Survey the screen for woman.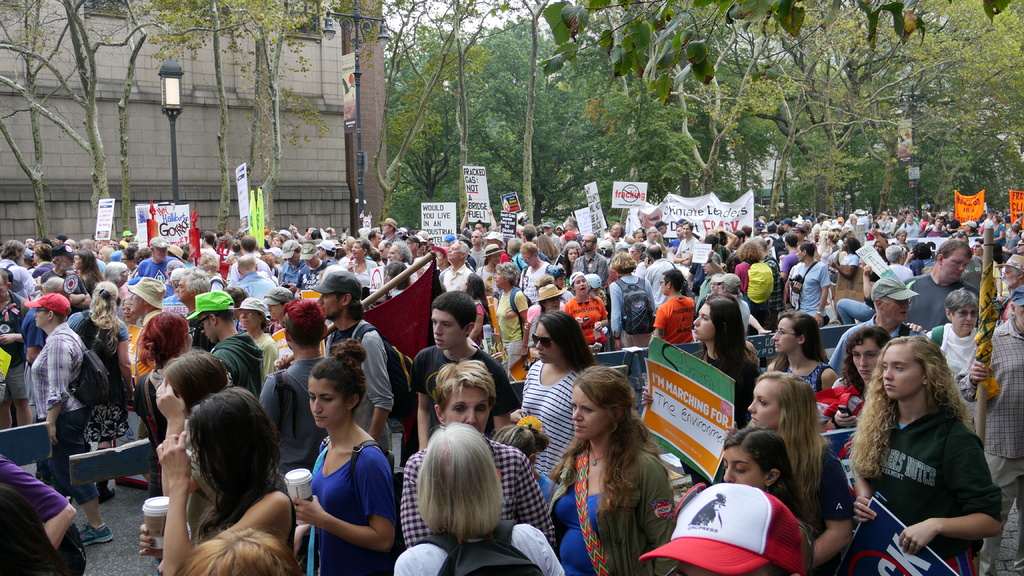
Survey found: [232, 296, 278, 383].
